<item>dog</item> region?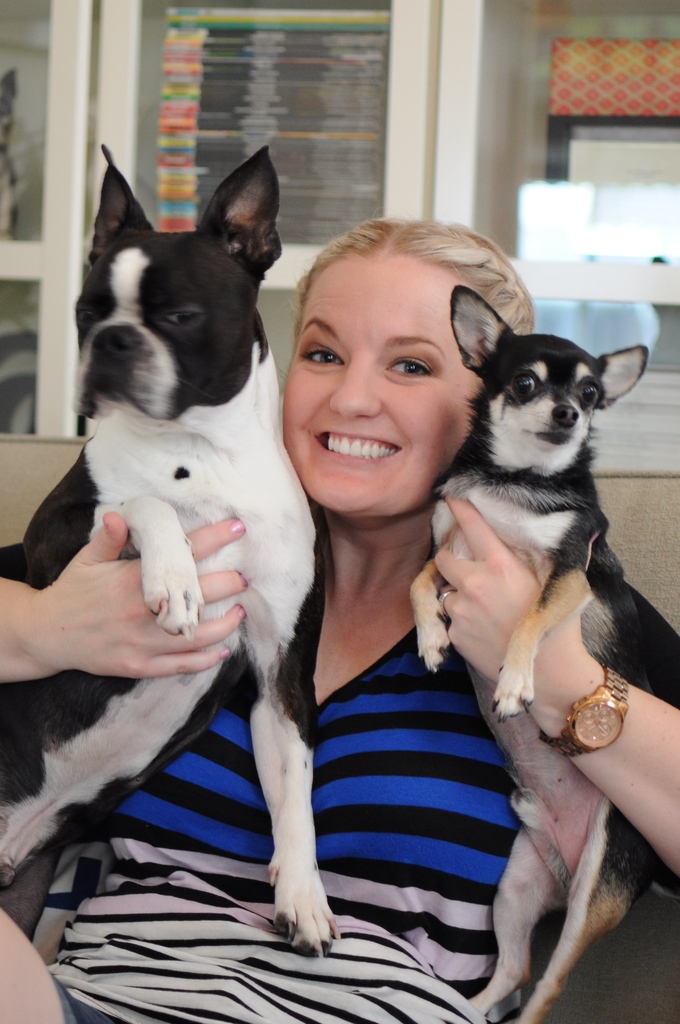
box=[0, 139, 341, 963]
